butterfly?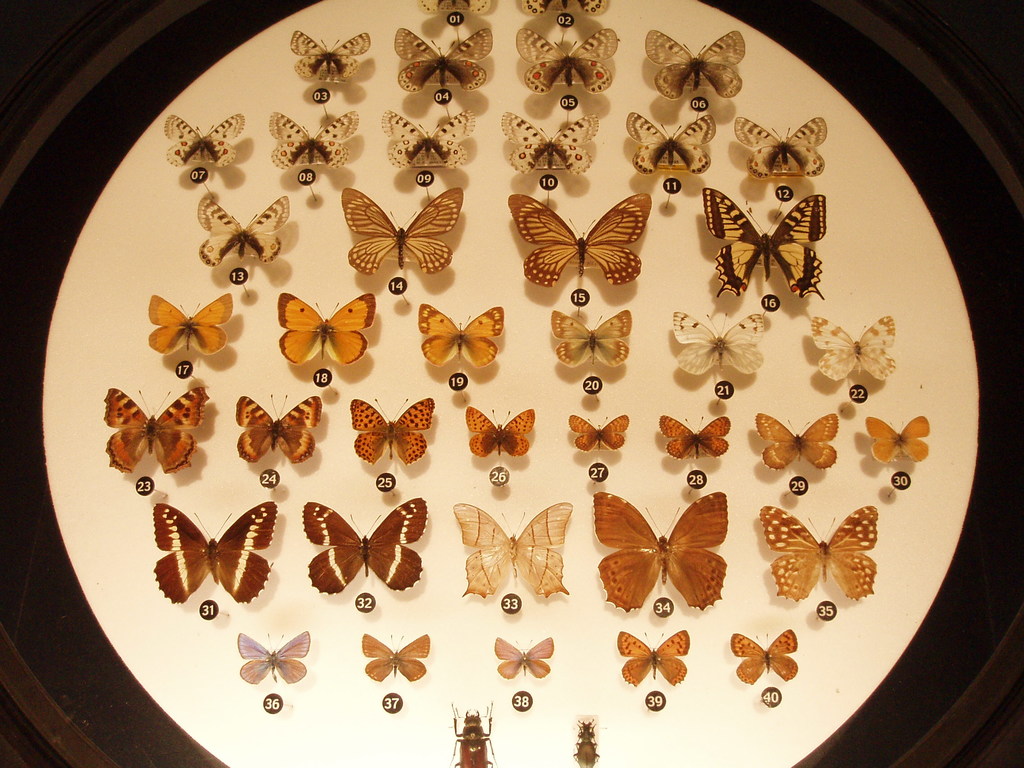
[x1=730, y1=627, x2=798, y2=685]
